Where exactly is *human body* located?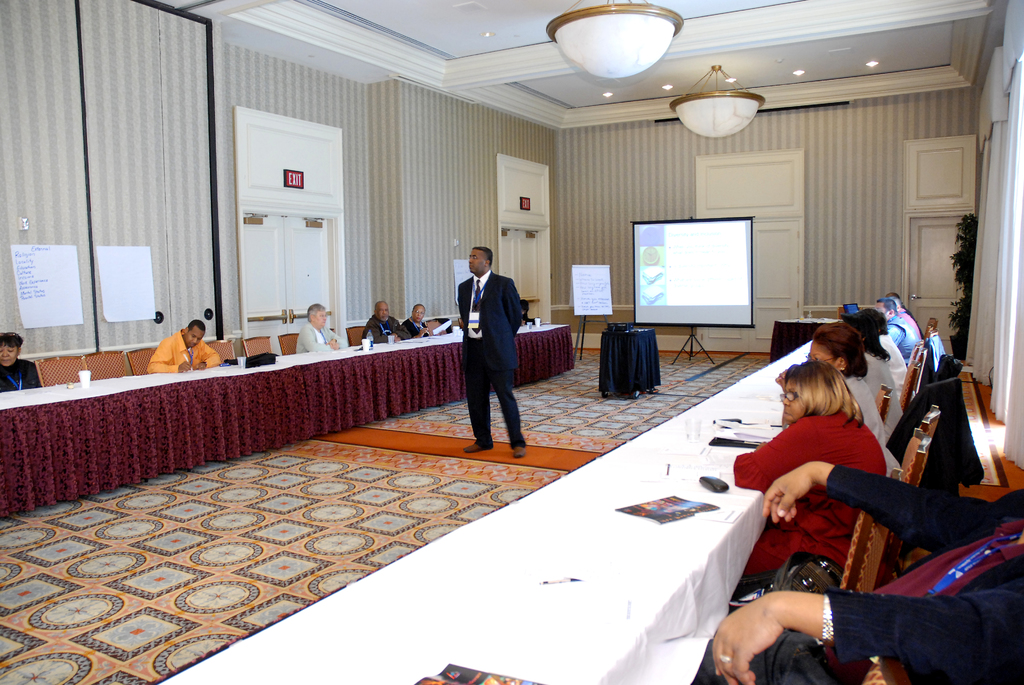
Its bounding box is select_region(712, 462, 1023, 684).
